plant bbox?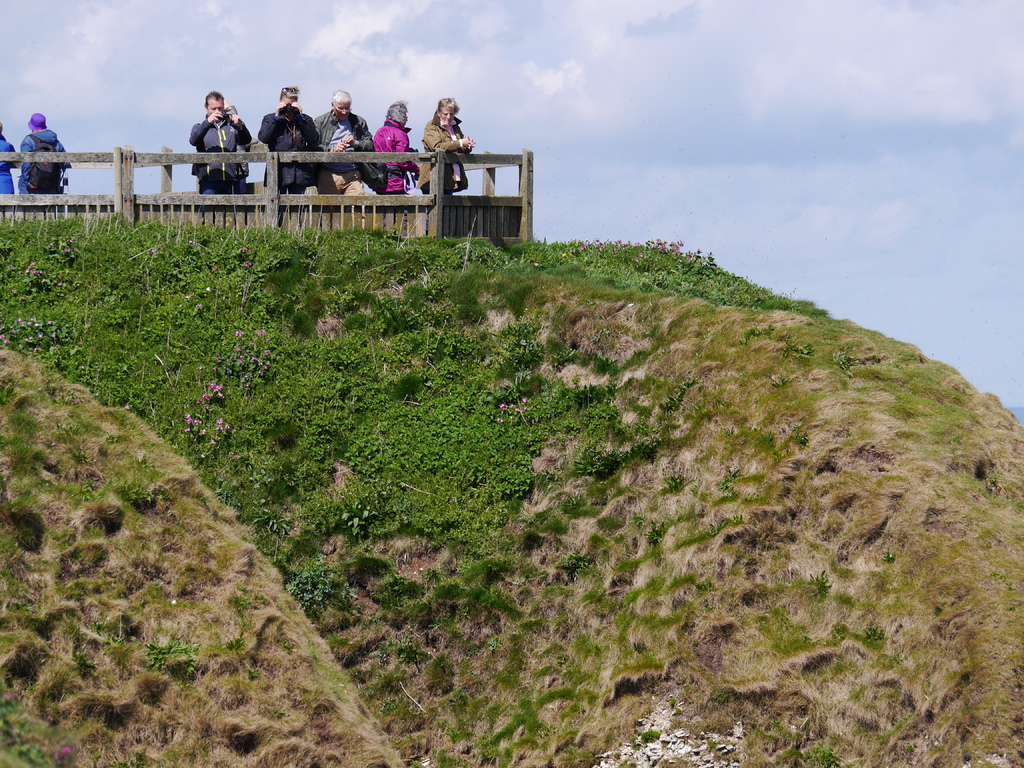
BBox(860, 620, 895, 647)
